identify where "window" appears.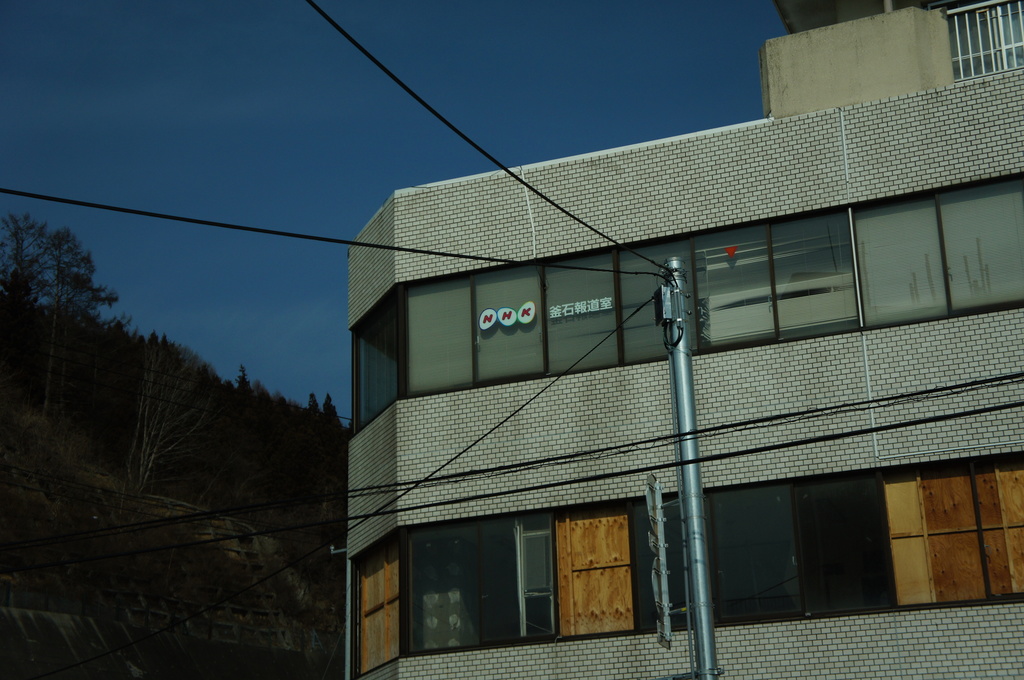
Appears at 851, 172, 1023, 332.
